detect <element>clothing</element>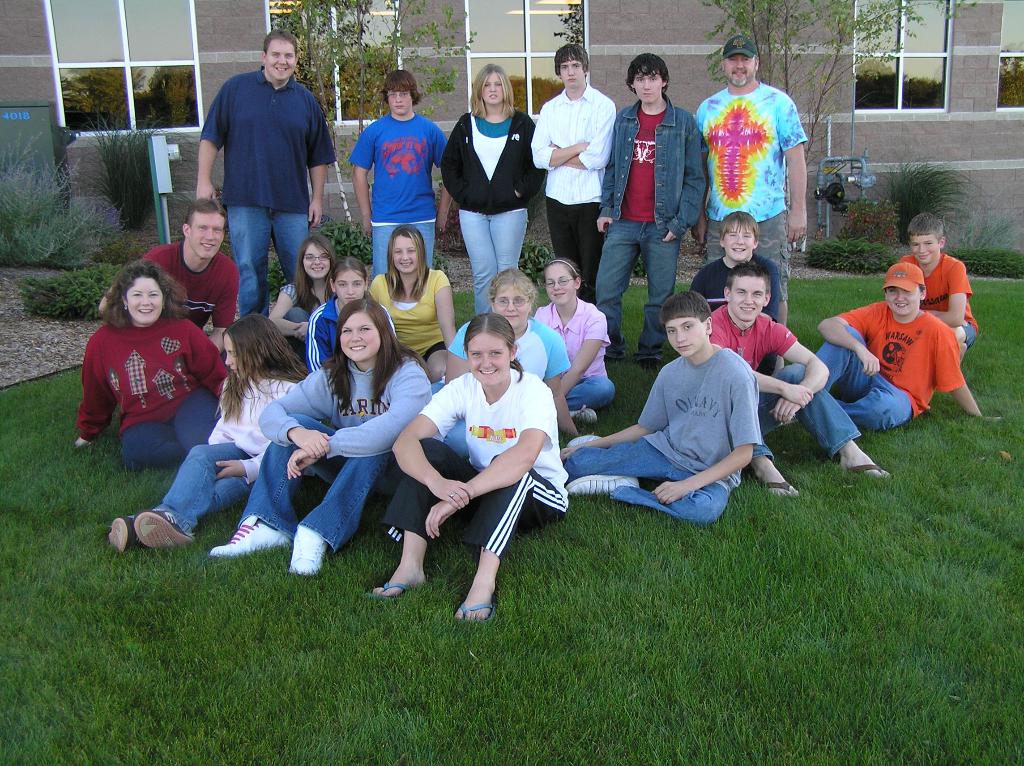
region(553, 351, 767, 516)
